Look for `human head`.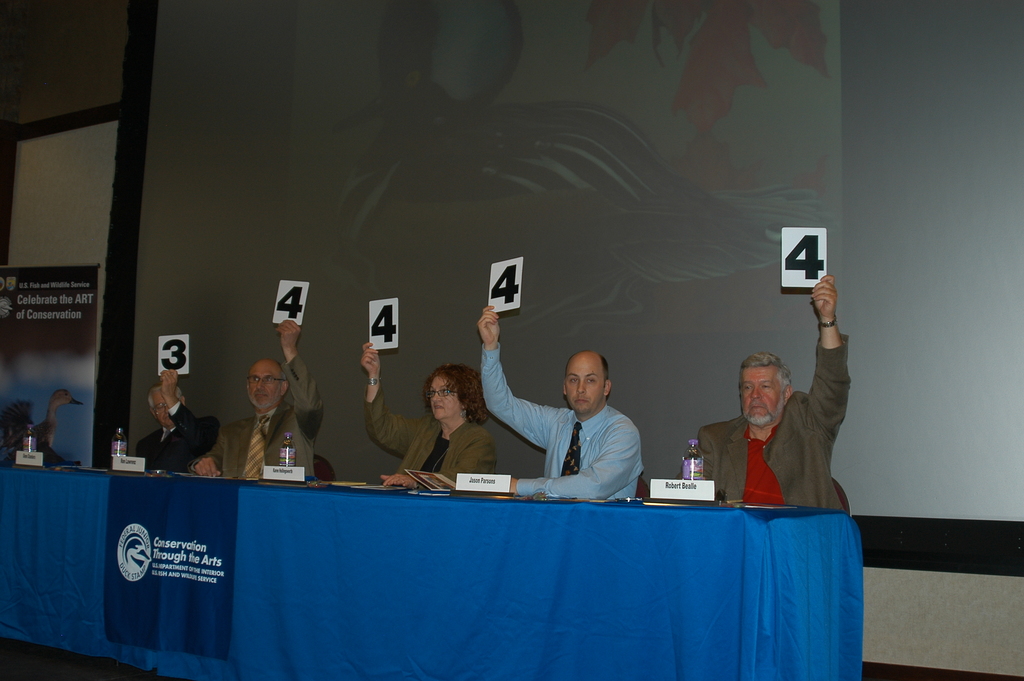
Found: <bbox>561, 352, 611, 412</bbox>.
